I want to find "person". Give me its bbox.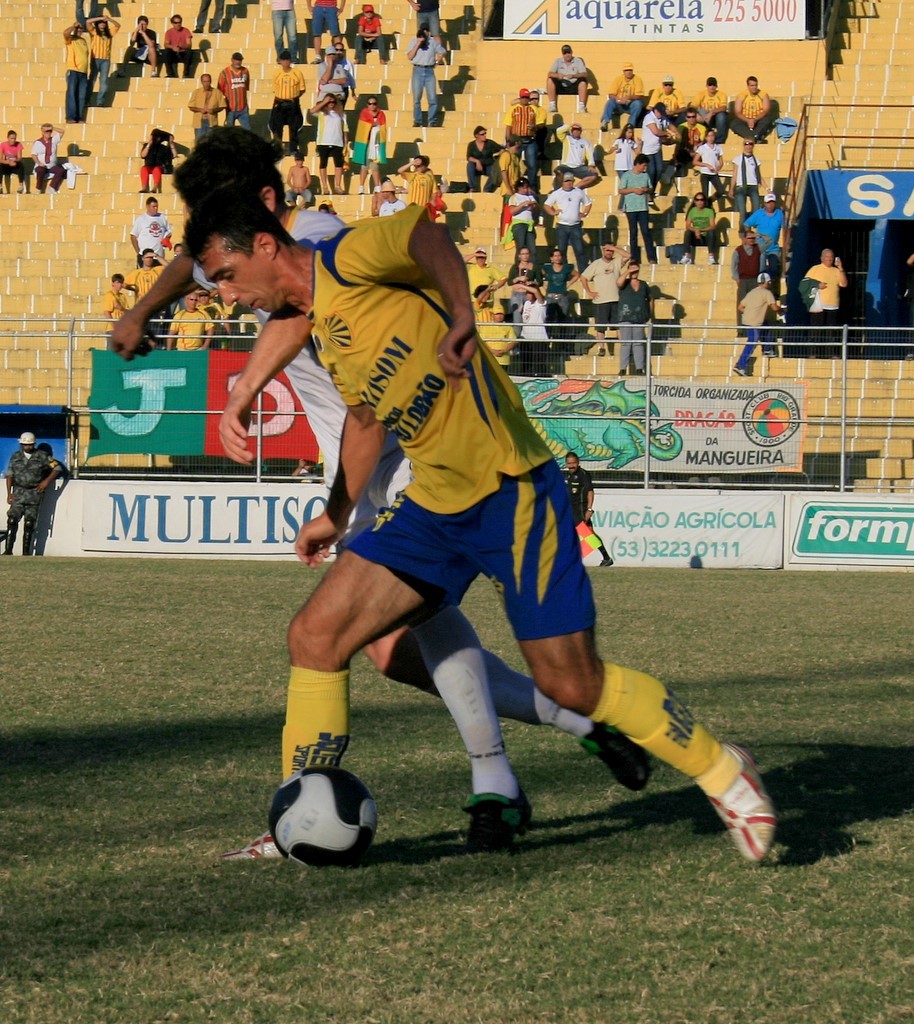
rect(0, 129, 29, 191).
